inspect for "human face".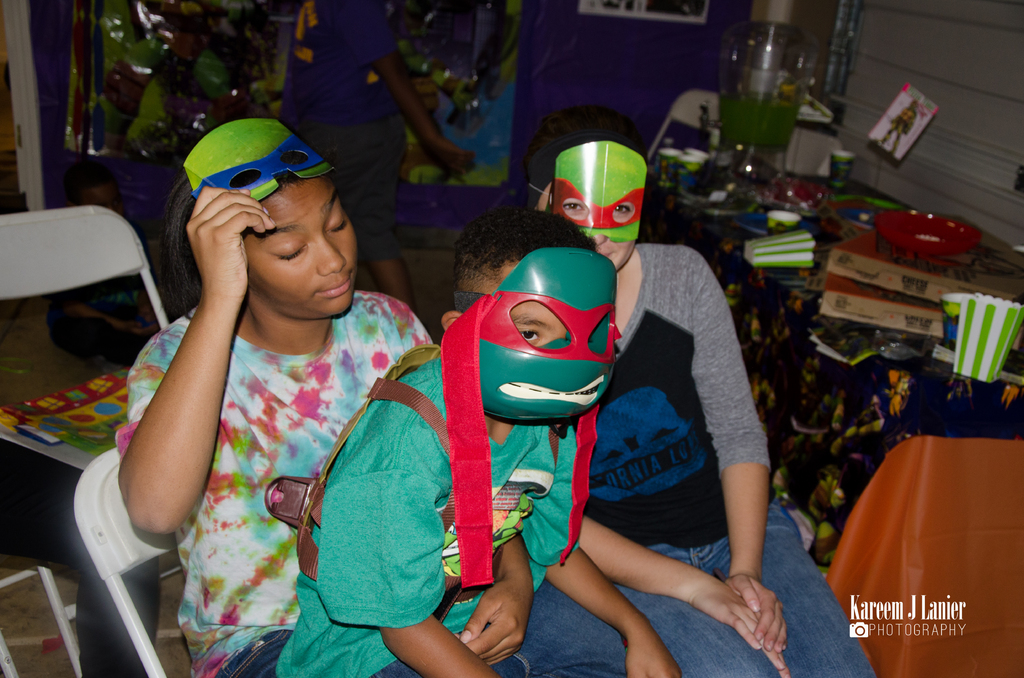
Inspection: bbox=(509, 305, 564, 351).
